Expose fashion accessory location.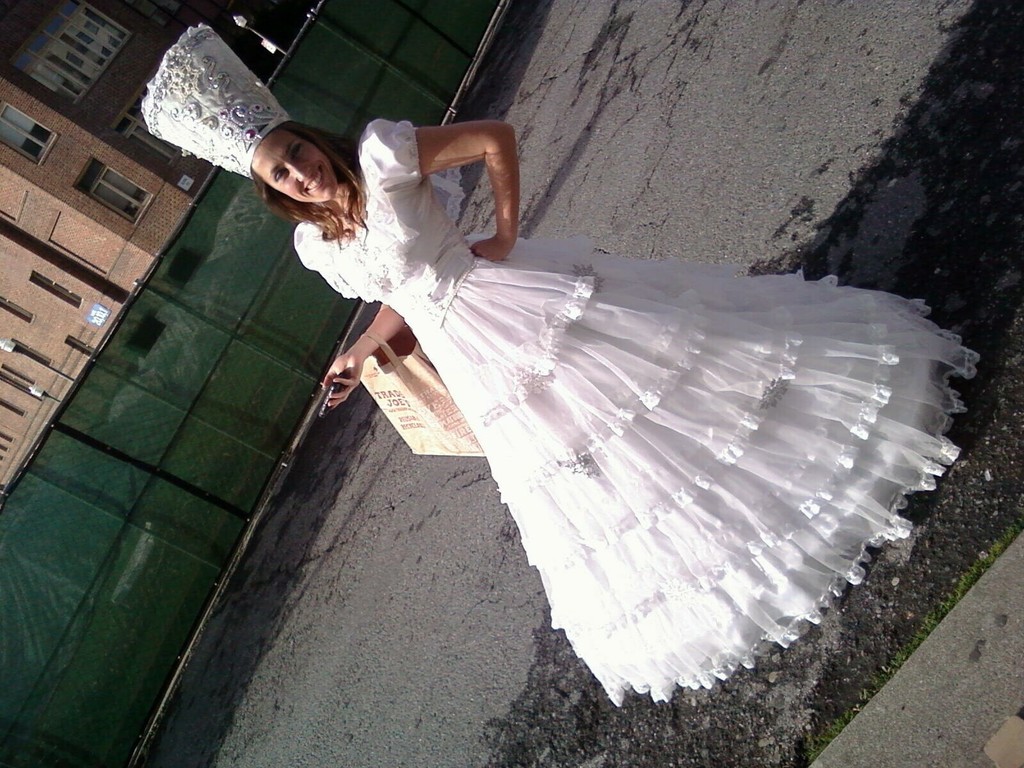
Exposed at <bbox>360, 332, 484, 454</bbox>.
